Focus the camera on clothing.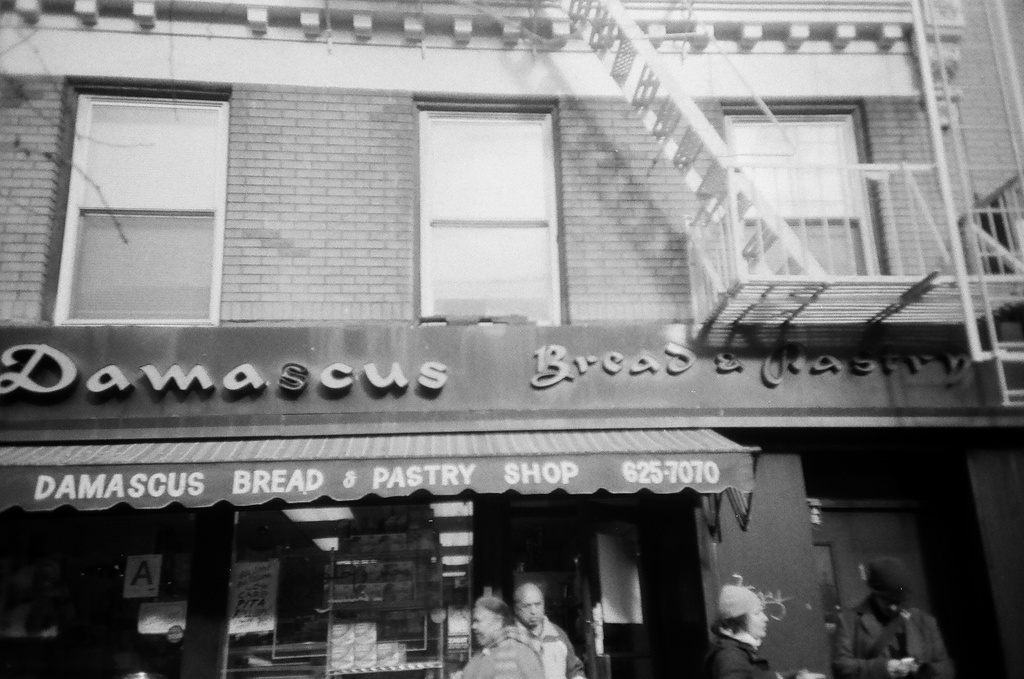
Focus region: 827, 554, 953, 678.
